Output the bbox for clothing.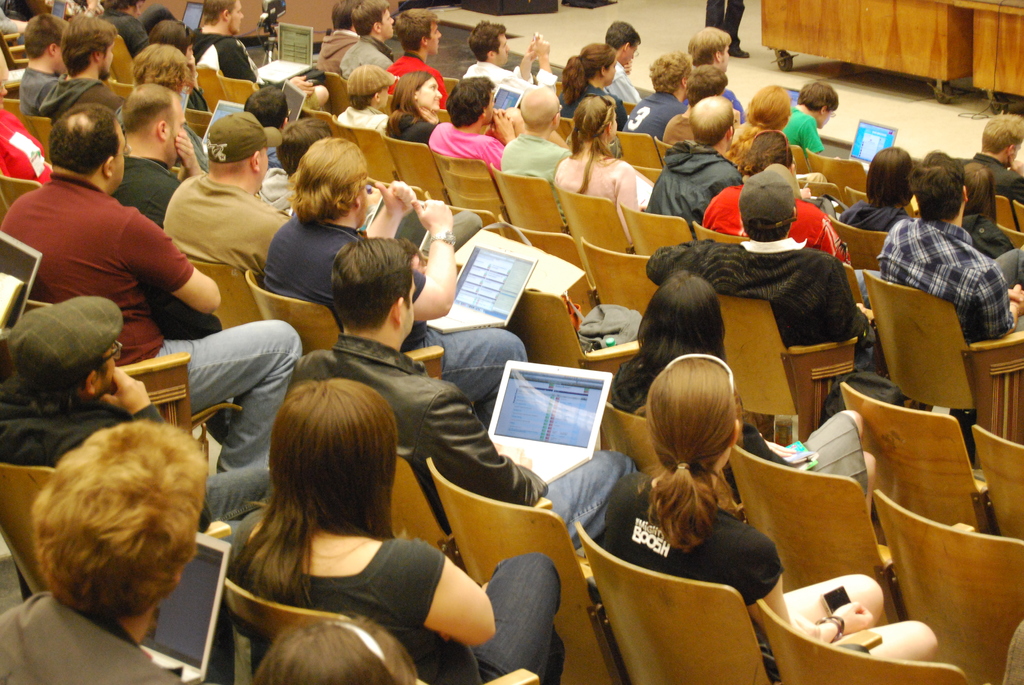
crop(0, 586, 190, 684).
